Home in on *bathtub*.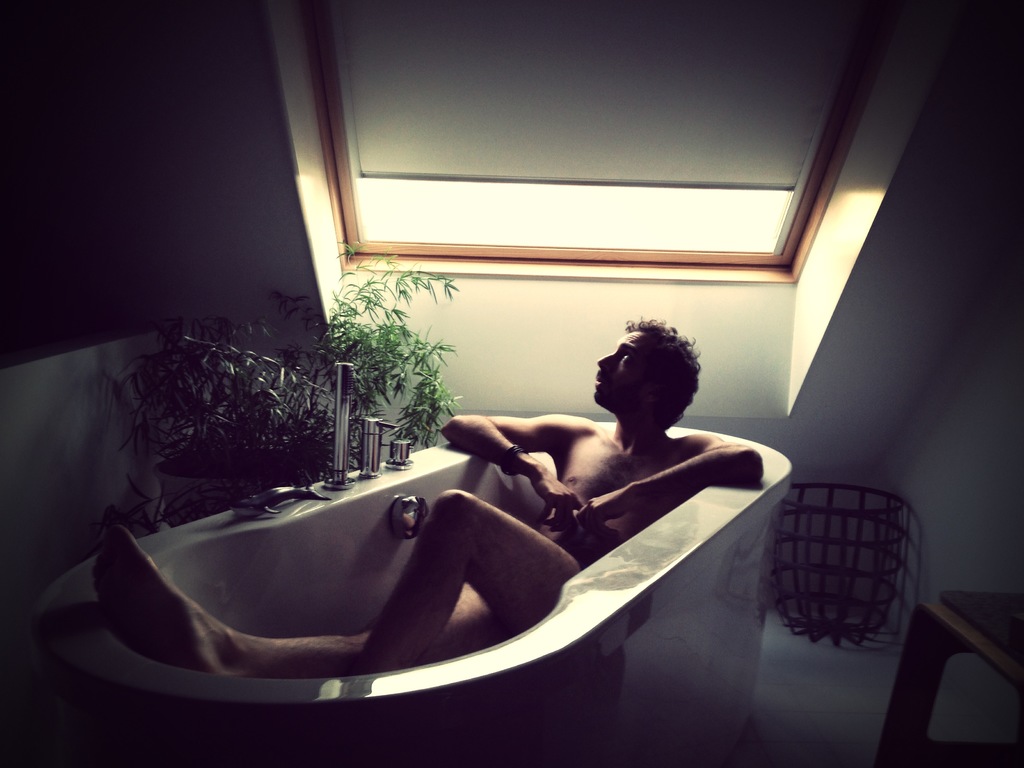
Homed in at locate(15, 358, 794, 767).
